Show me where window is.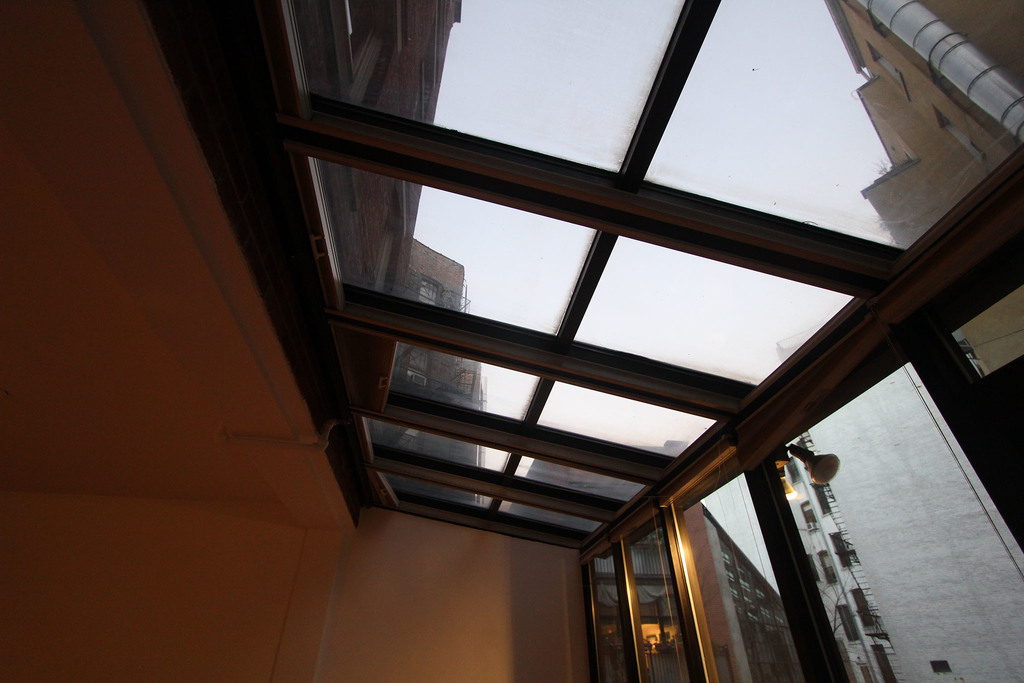
window is at 277,0,694,201.
